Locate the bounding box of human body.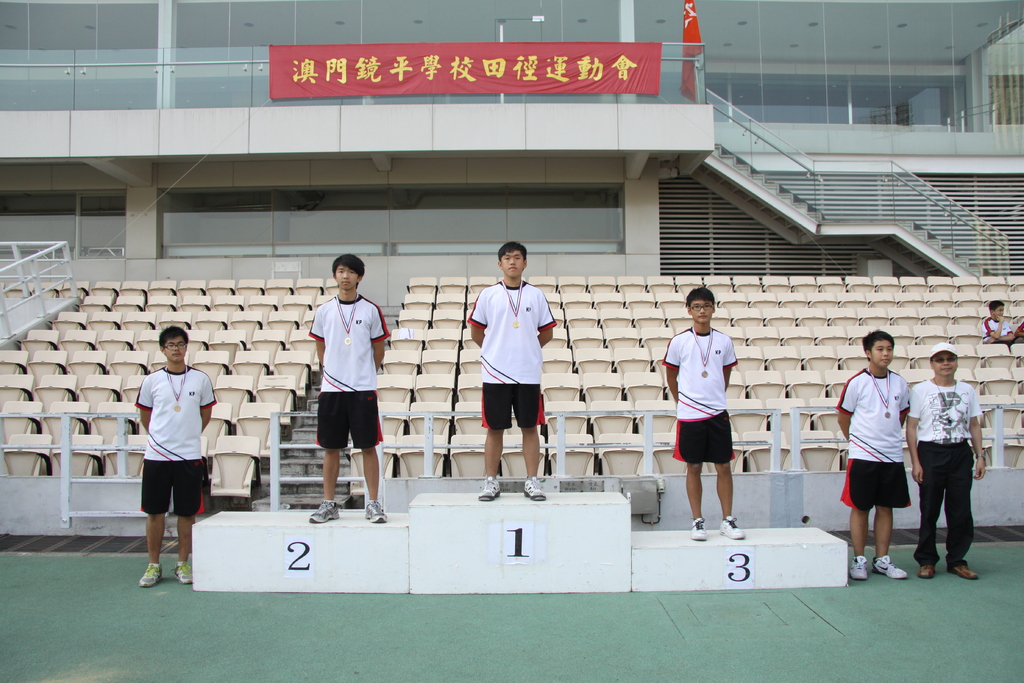
Bounding box: 980,312,1020,343.
